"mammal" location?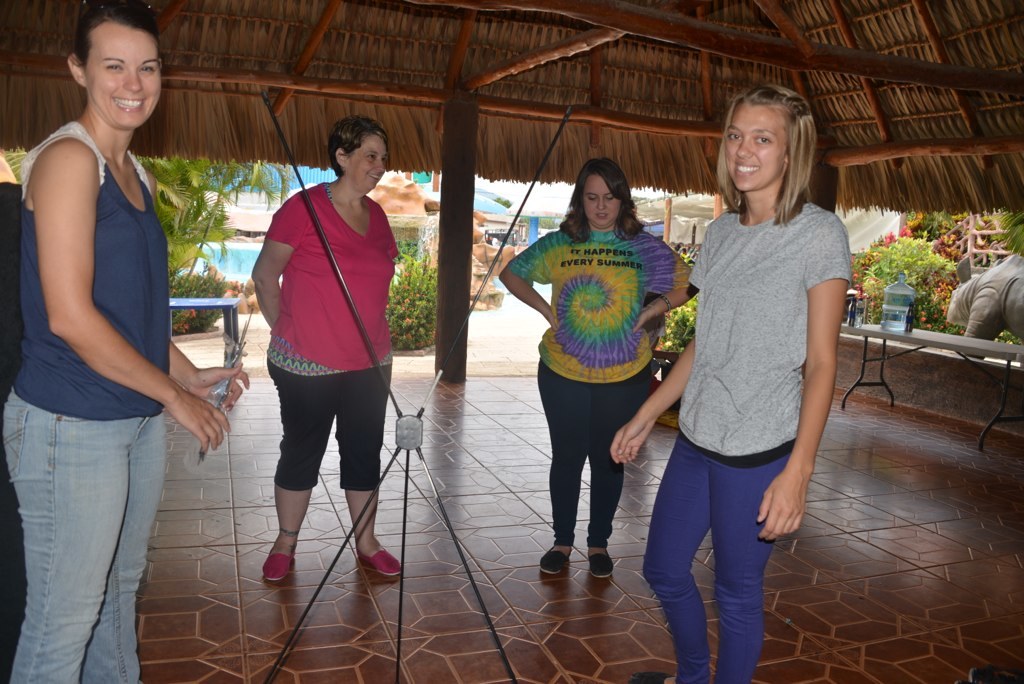
[x1=251, y1=117, x2=405, y2=581]
